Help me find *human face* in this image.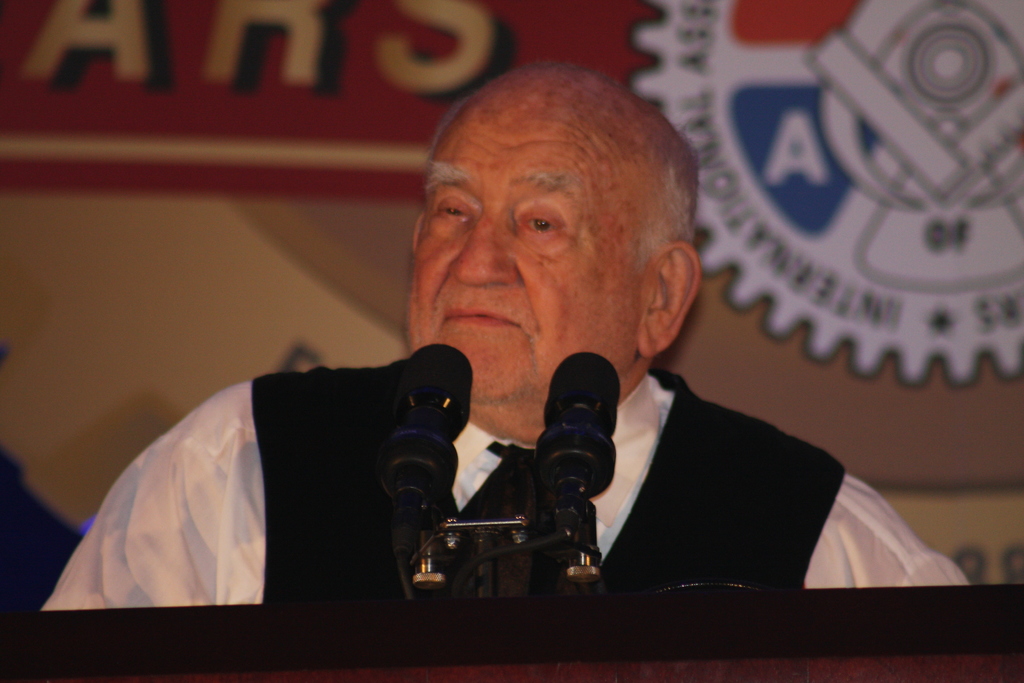
Found it: bbox=(406, 76, 653, 406).
